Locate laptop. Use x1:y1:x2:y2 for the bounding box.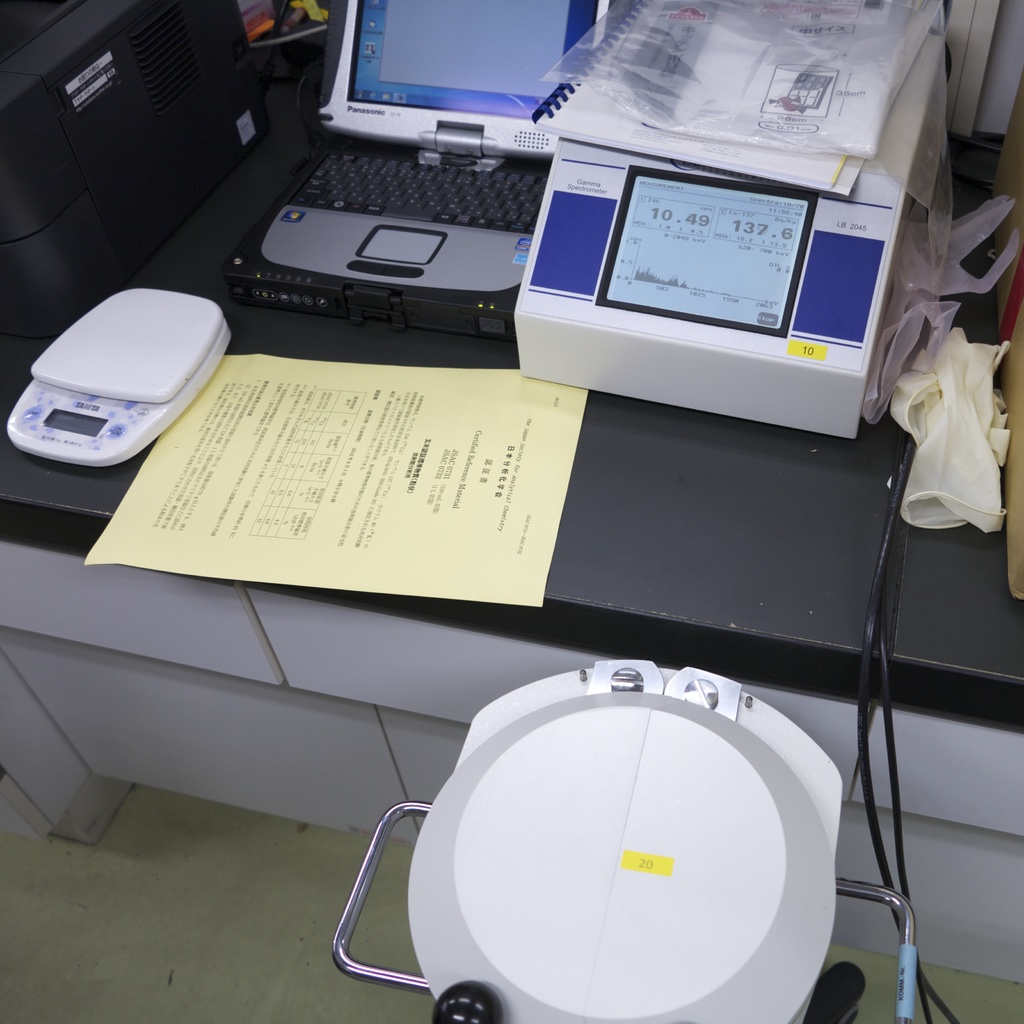
209:0:609:319.
